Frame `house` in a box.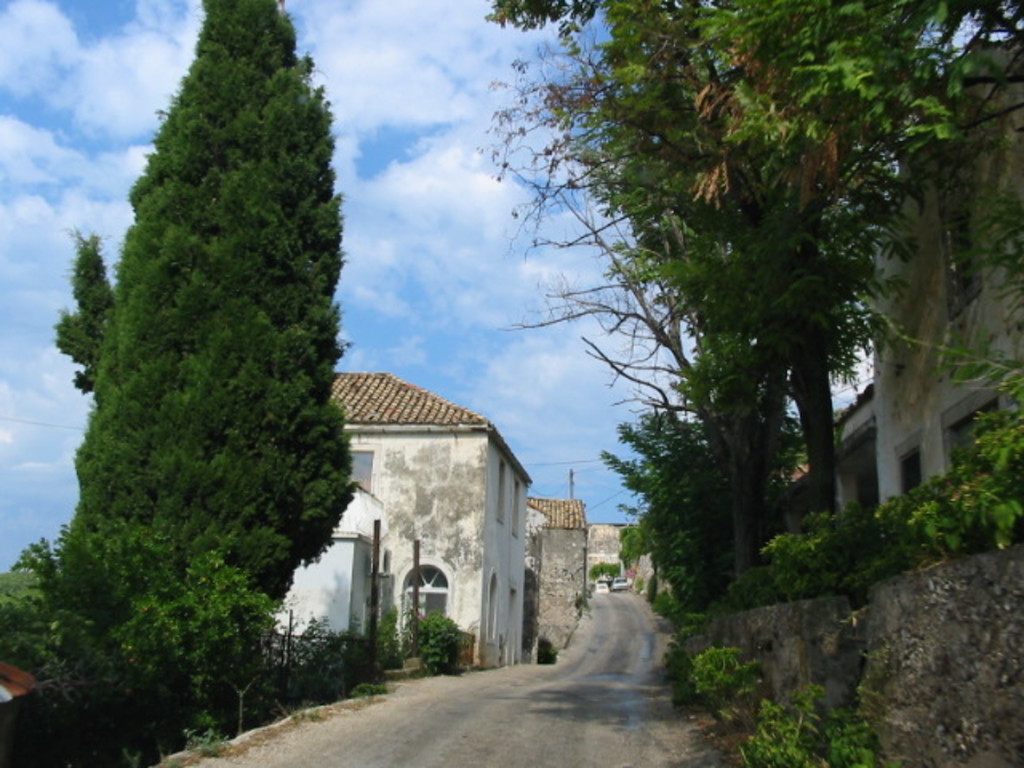
x1=525, y1=494, x2=589, y2=654.
